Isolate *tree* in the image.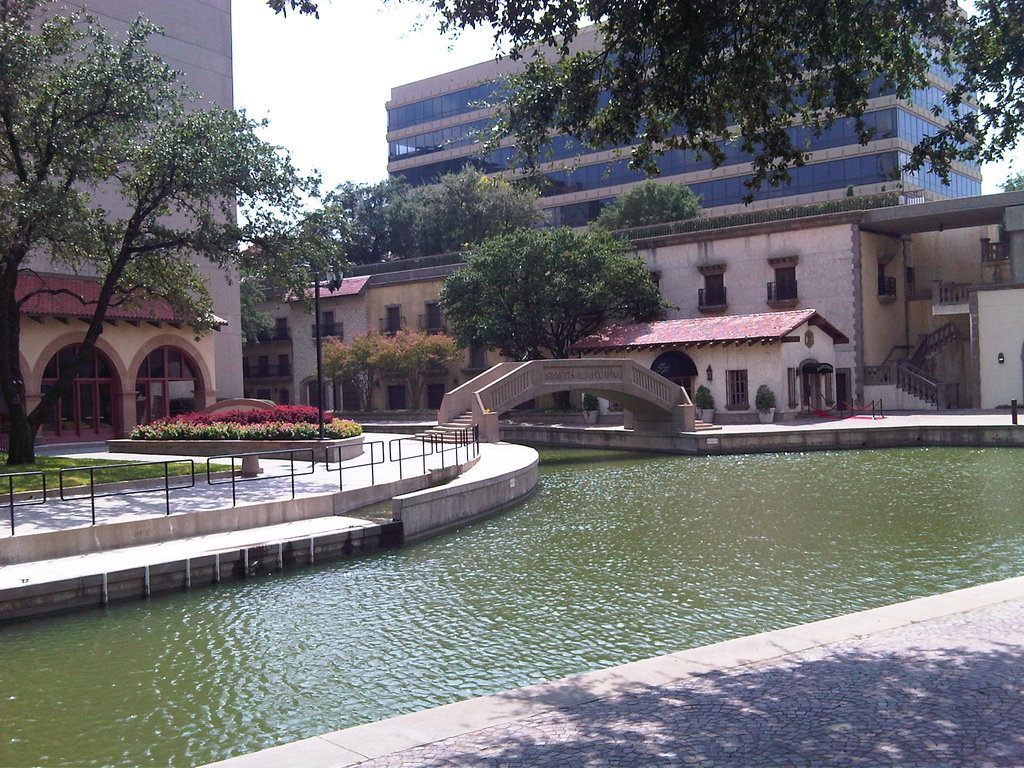
Isolated region: 433, 233, 671, 413.
